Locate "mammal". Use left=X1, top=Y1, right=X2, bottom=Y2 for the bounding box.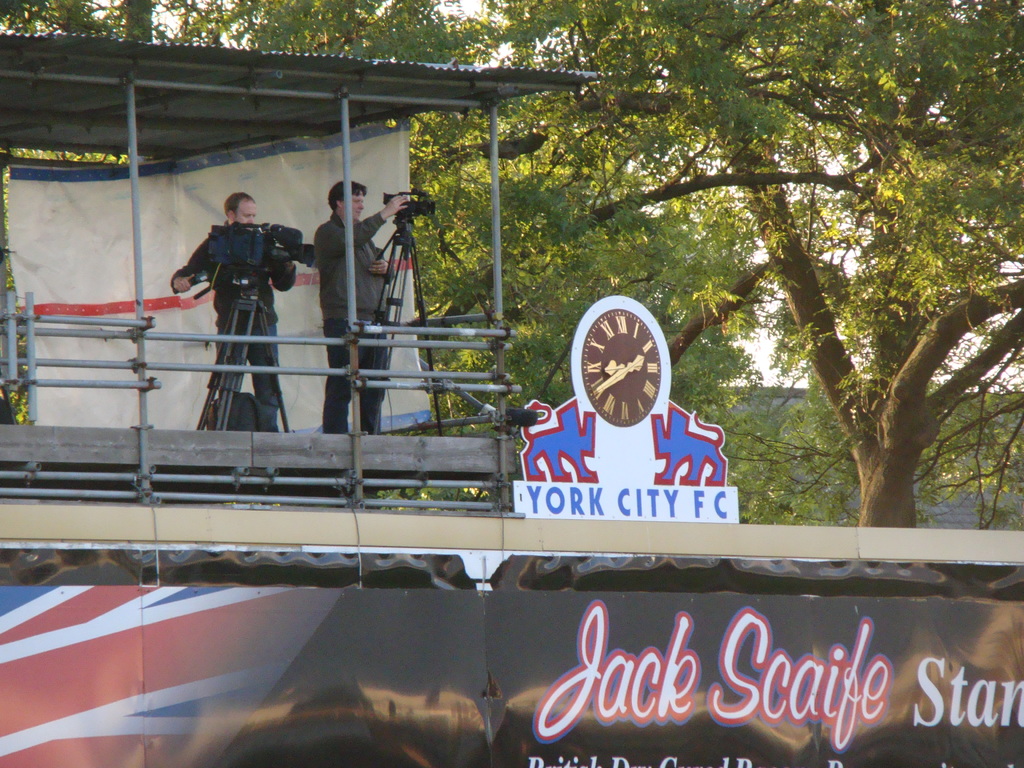
left=517, top=398, right=599, bottom=484.
